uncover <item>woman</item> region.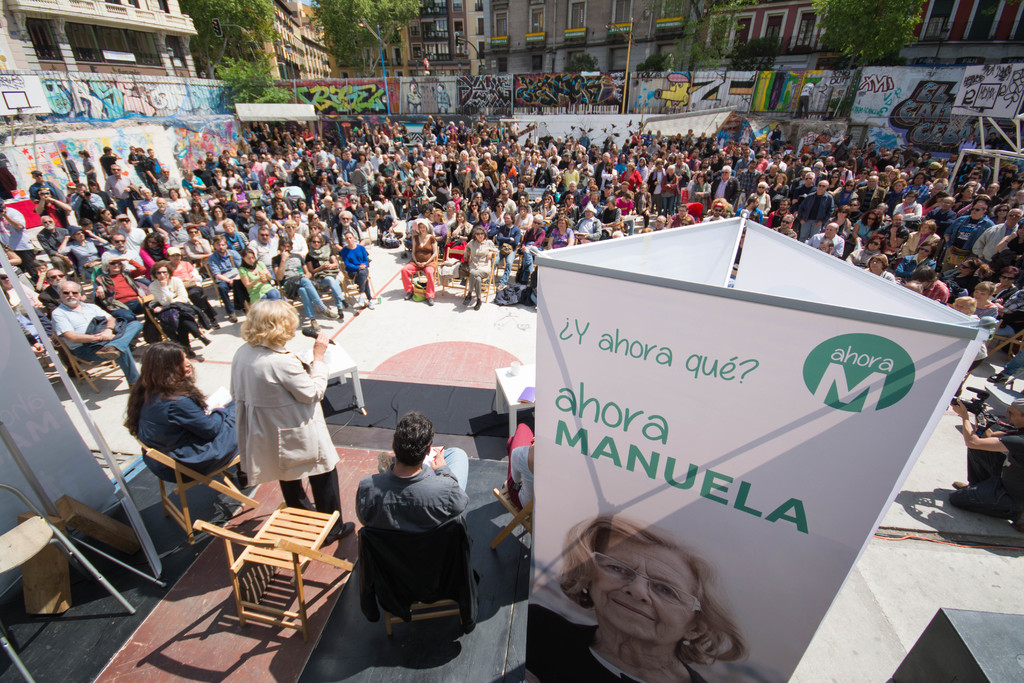
Uncovered: 529,517,754,682.
